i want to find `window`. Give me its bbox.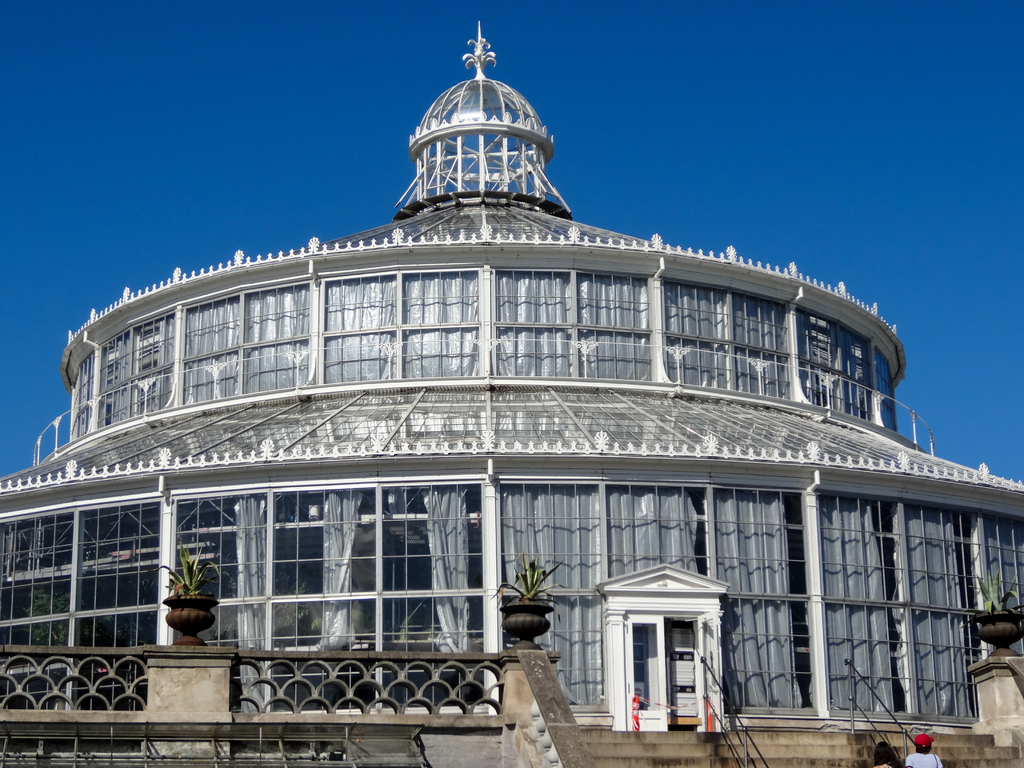
region(486, 266, 581, 385).
